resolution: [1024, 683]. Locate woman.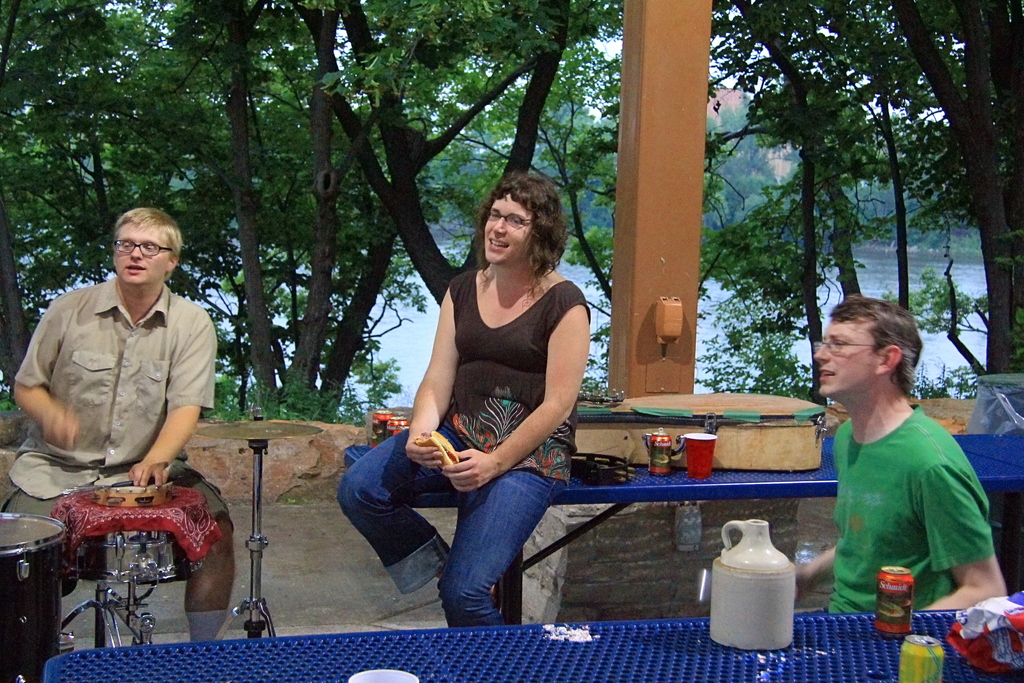
x1=378, y1=170, x2=604, y2=632.
